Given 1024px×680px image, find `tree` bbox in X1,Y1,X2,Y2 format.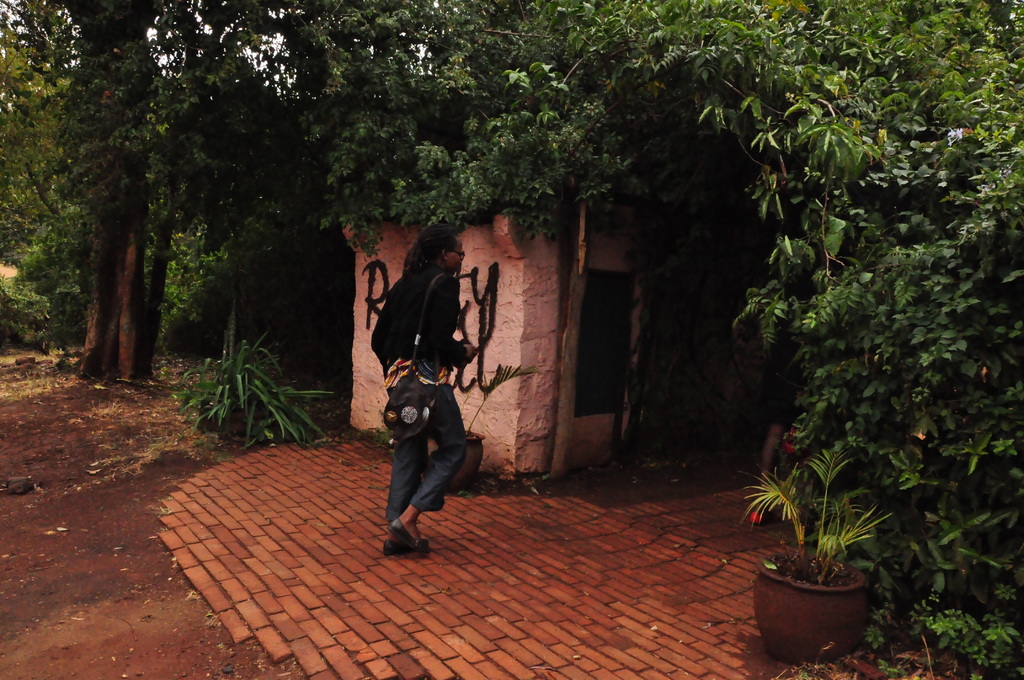
0,0,175,392.
